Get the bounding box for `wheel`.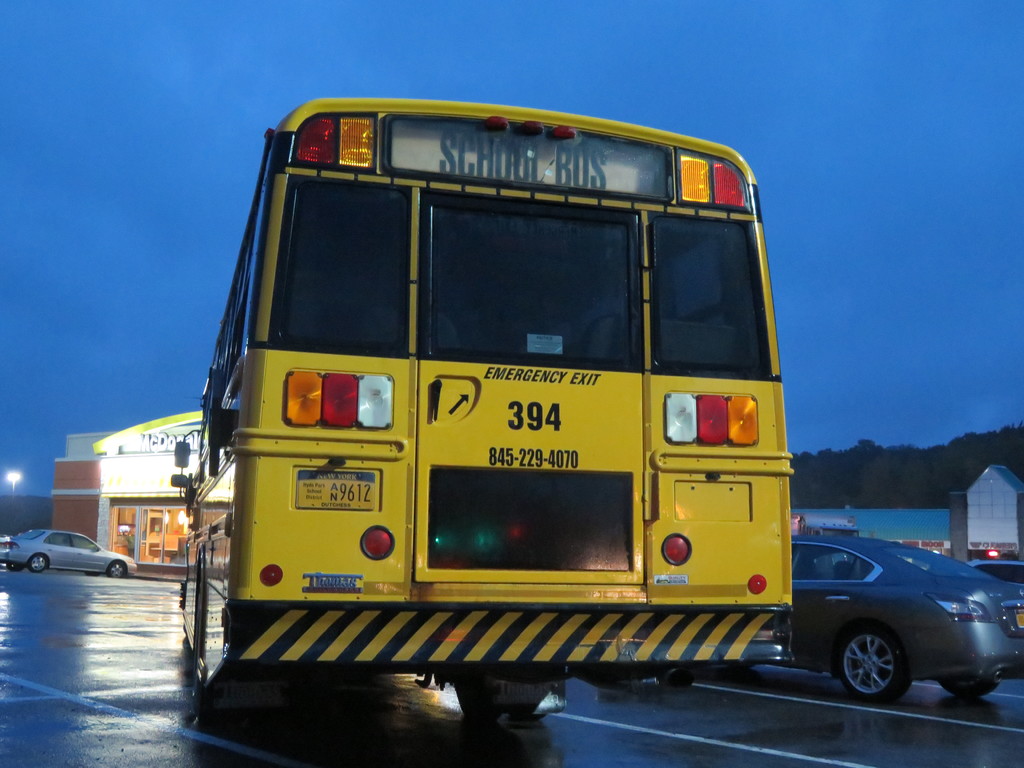
<bbox>664, 676, 698, 687</bbox>.
